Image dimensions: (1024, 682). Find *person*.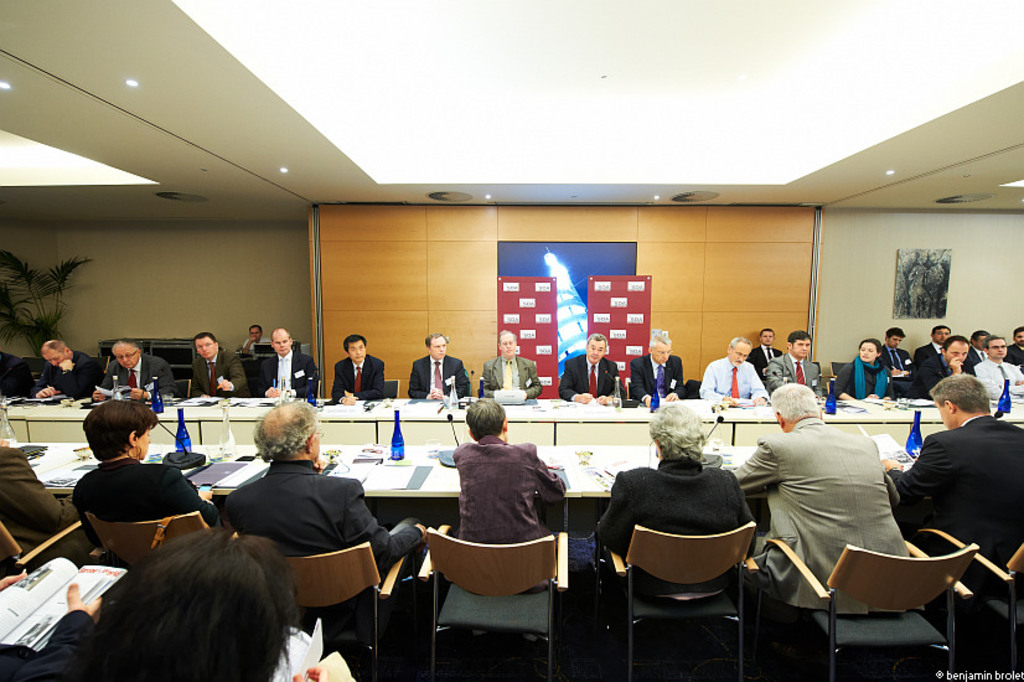
[630, 331, 687, 407].
